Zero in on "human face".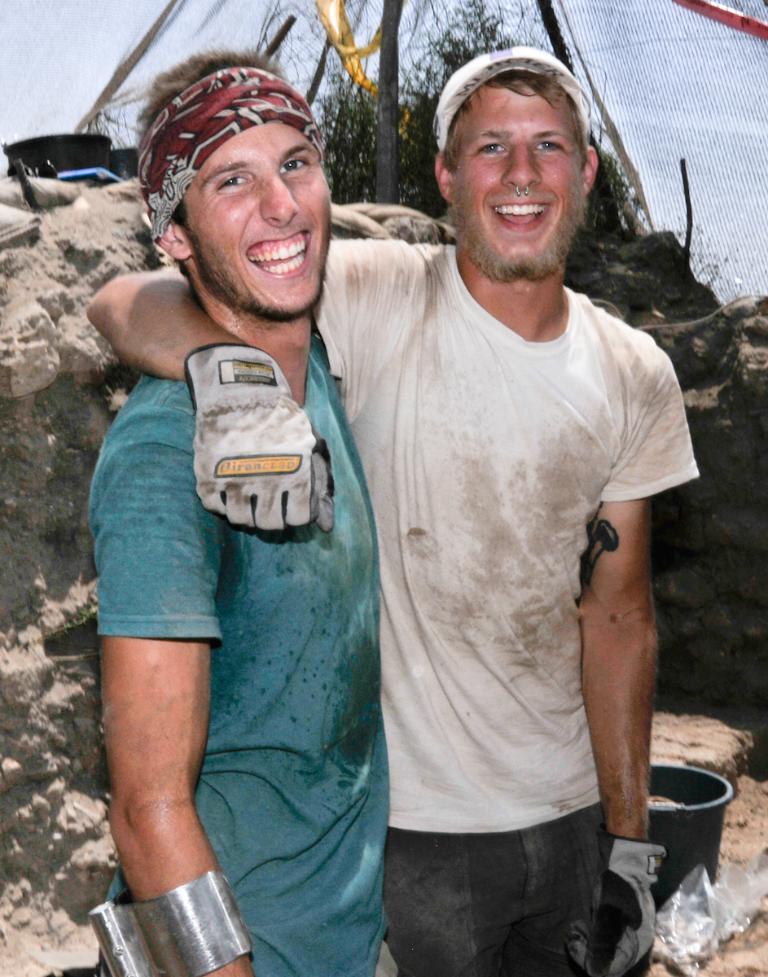
Zeroed in: detection(454, 77, 582, 267).
